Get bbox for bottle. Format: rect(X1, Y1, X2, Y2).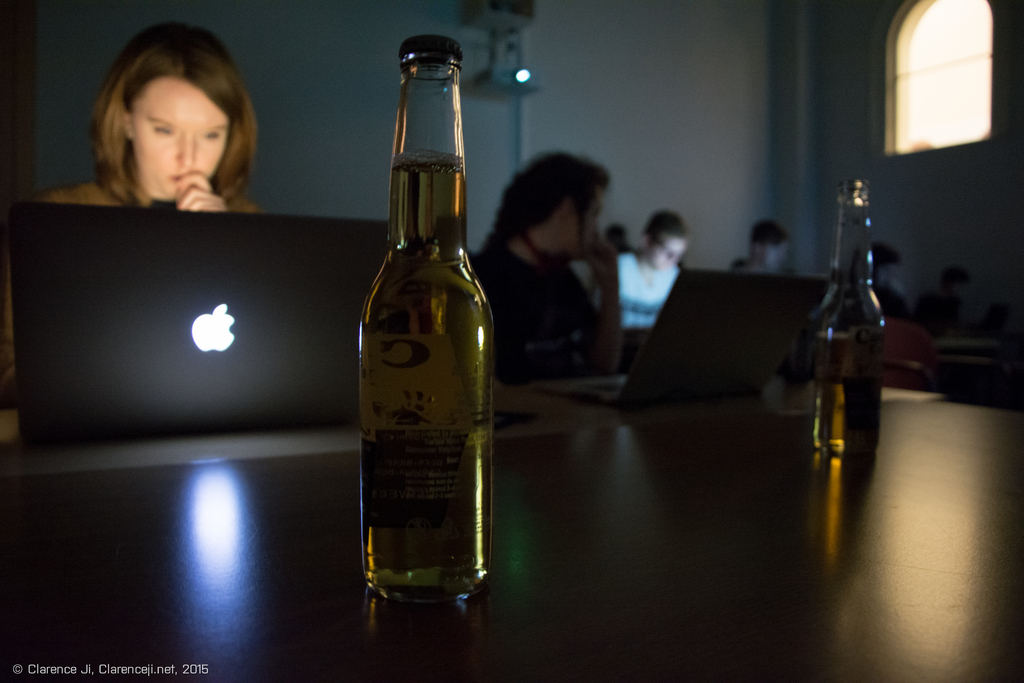
rect(358, 33, 496, 608).
